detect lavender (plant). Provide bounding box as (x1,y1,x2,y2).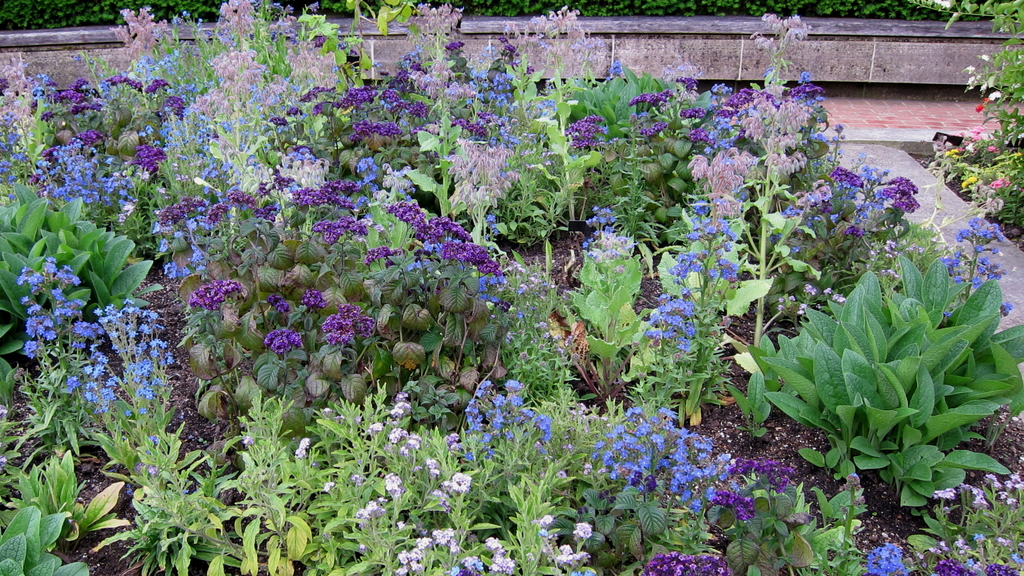
(191,0,321,166).
